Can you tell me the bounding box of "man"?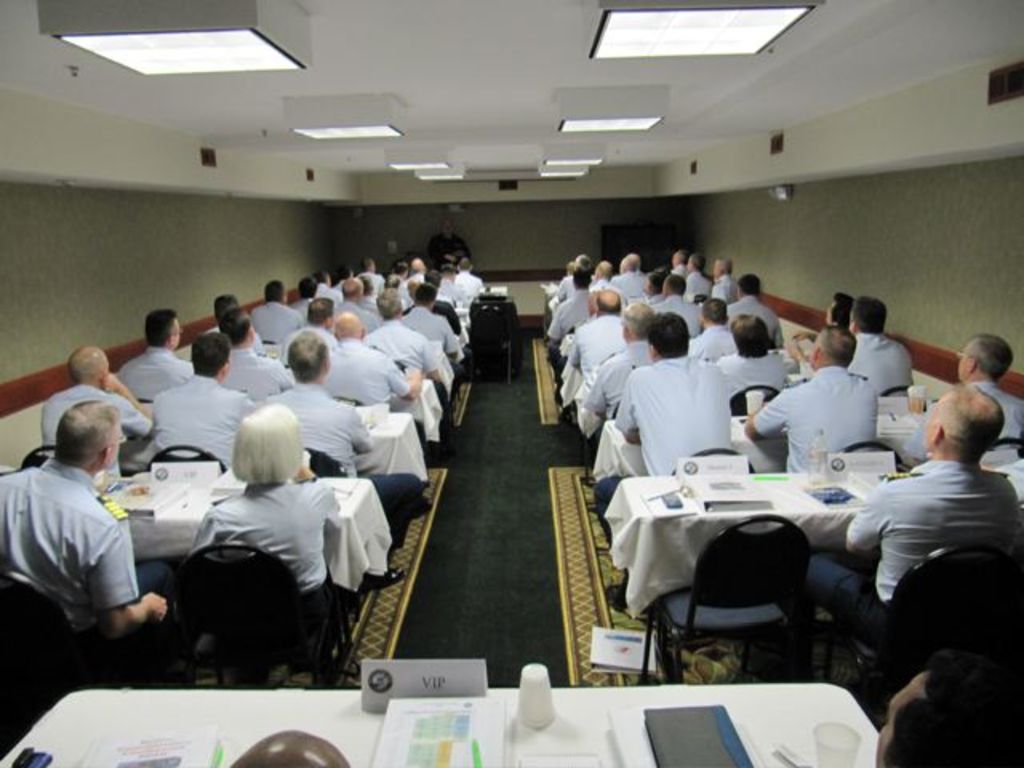
box(594, 262, 616, 288).
